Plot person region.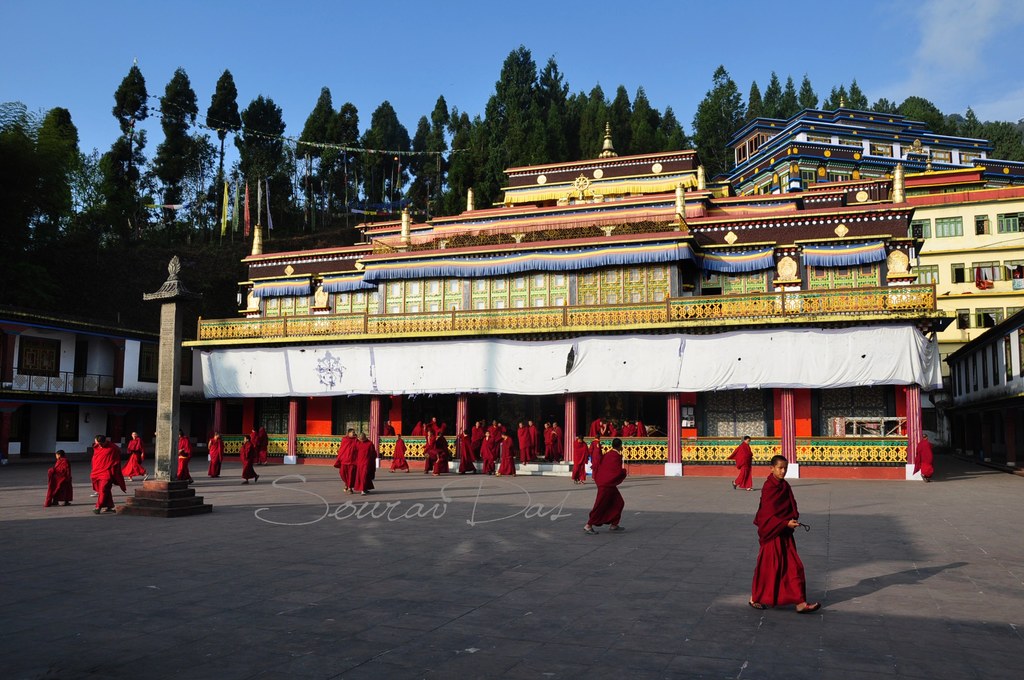
Plotted at <bbox>45, 451, 68, 503</bbox>.
